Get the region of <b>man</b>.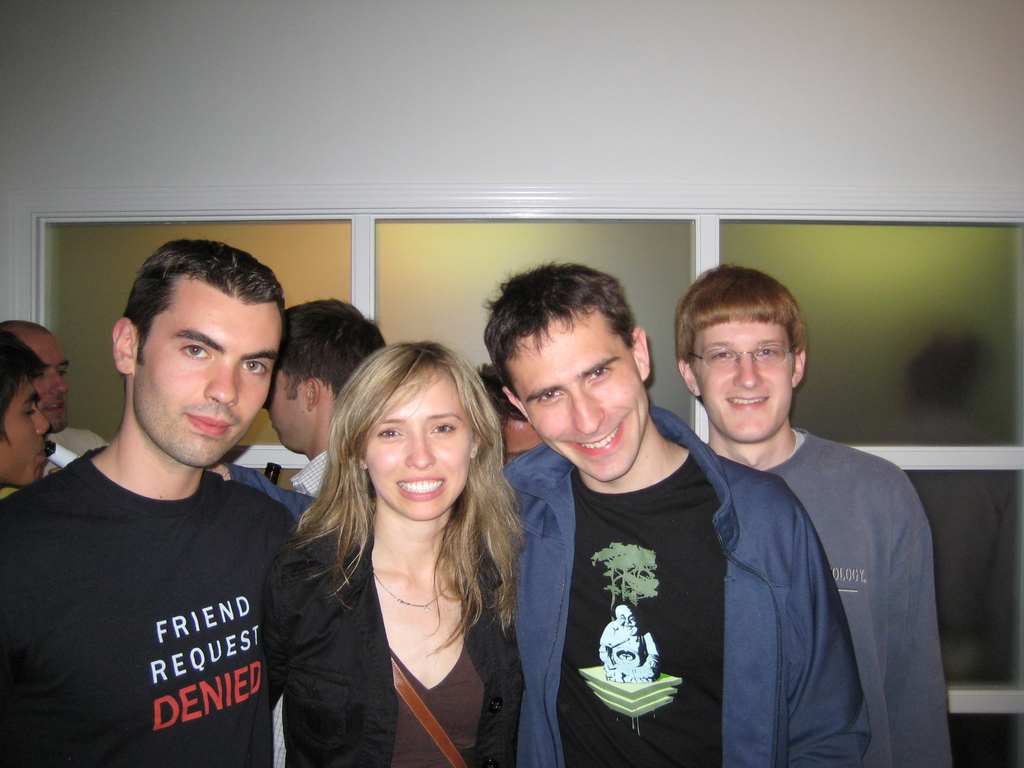
box=[0, 333, 54, 485].
